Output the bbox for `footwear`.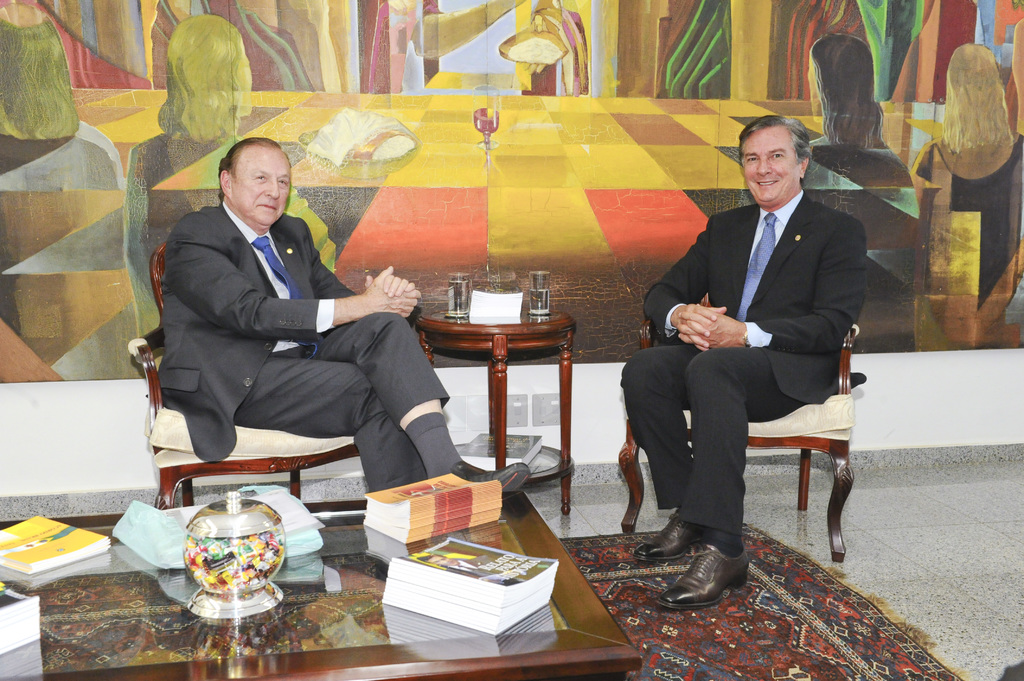
l=634, t=502, r=692, b=565.
